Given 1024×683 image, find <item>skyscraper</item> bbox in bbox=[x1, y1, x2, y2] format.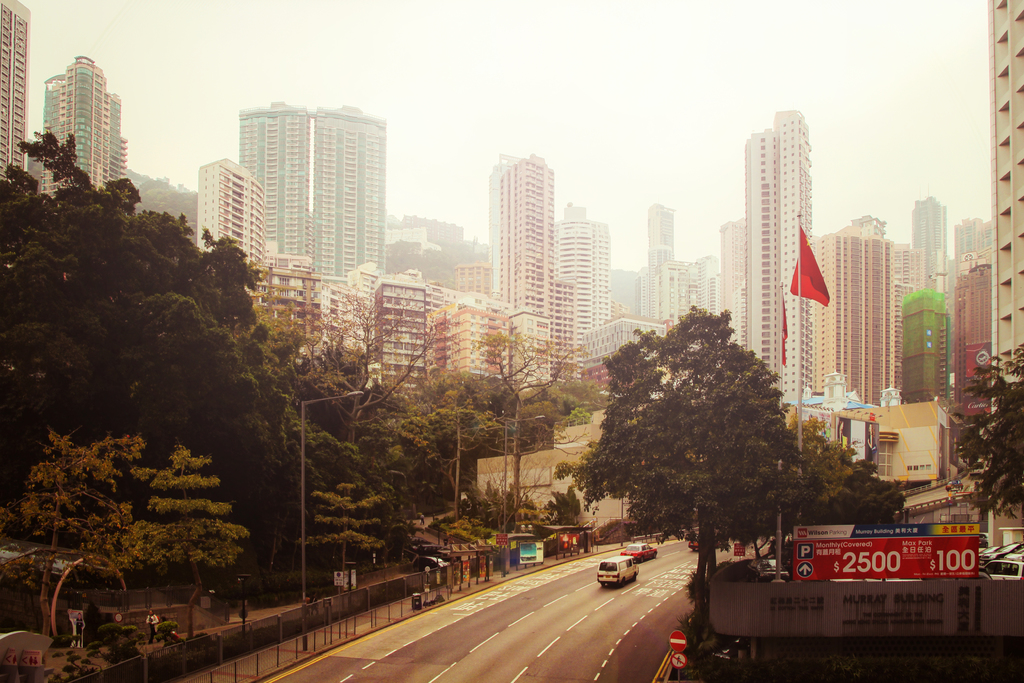
bbox=[317, 100, 386, 284].
